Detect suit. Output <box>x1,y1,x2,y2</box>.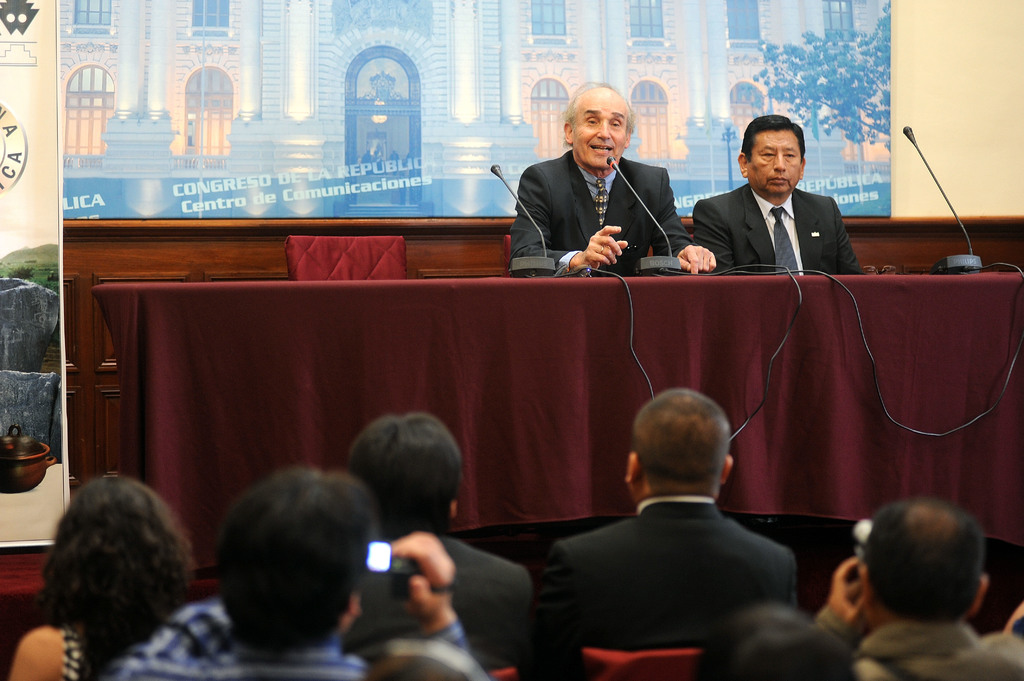
<box>691,148,868,277</box>.
